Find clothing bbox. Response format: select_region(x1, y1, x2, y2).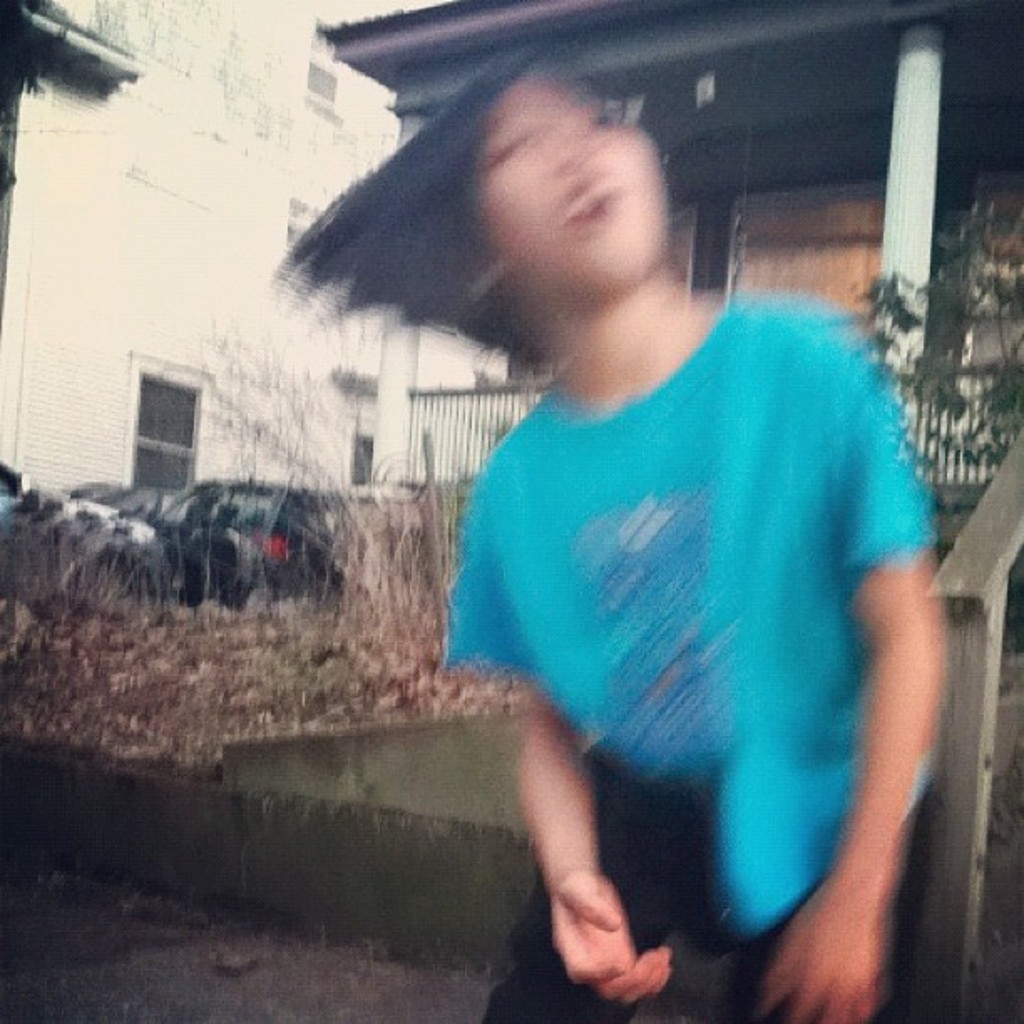
select_region(418, 259, 932, 964).
